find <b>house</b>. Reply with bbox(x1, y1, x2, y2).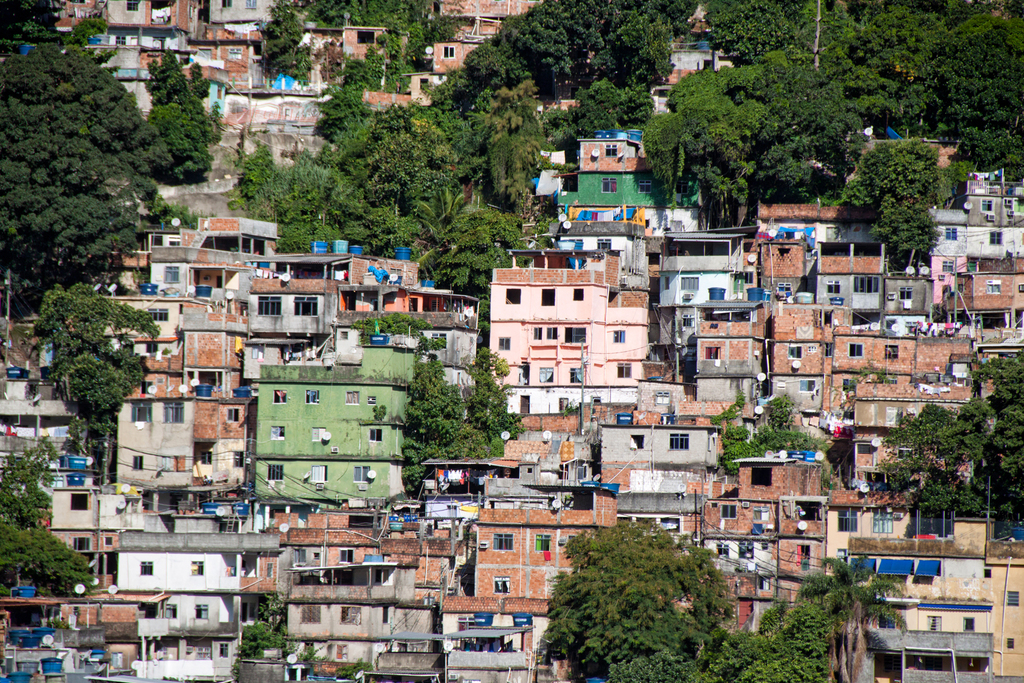
bbox(960, 253, 1023, 346).
